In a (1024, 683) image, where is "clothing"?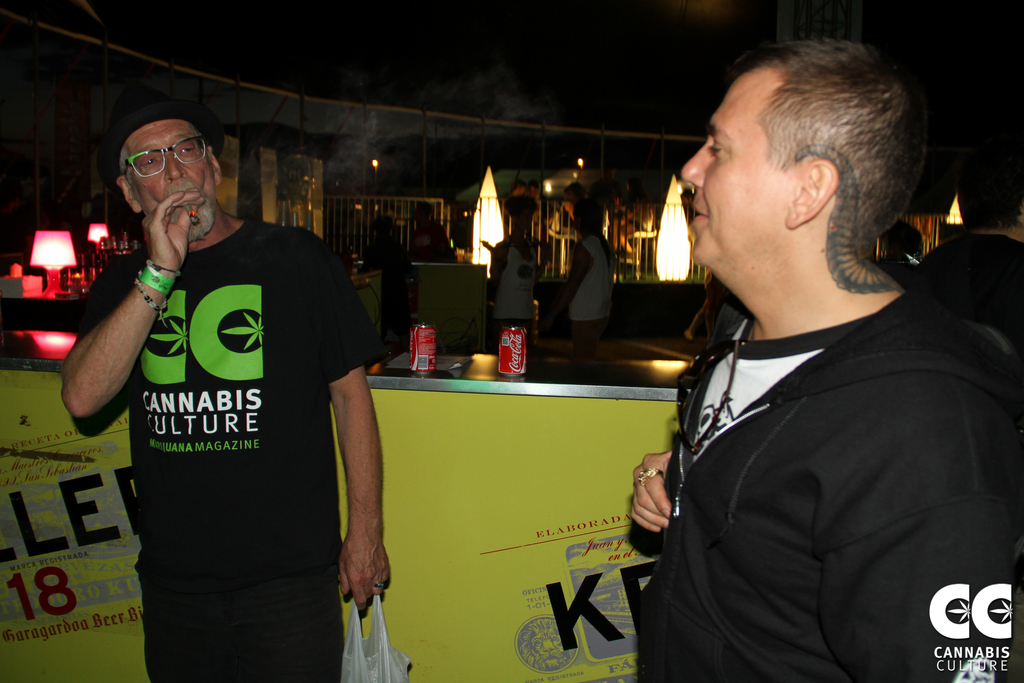
<box>909,230,1023,336</box>.
